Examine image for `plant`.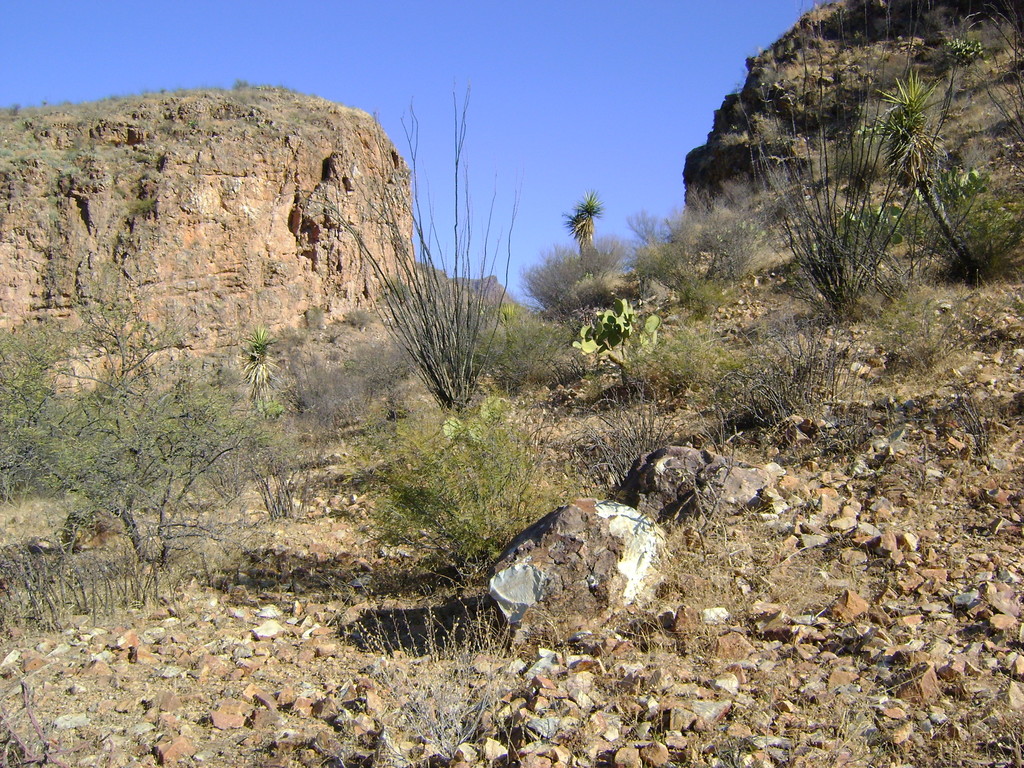
Examination result: 587:373:687:499.
